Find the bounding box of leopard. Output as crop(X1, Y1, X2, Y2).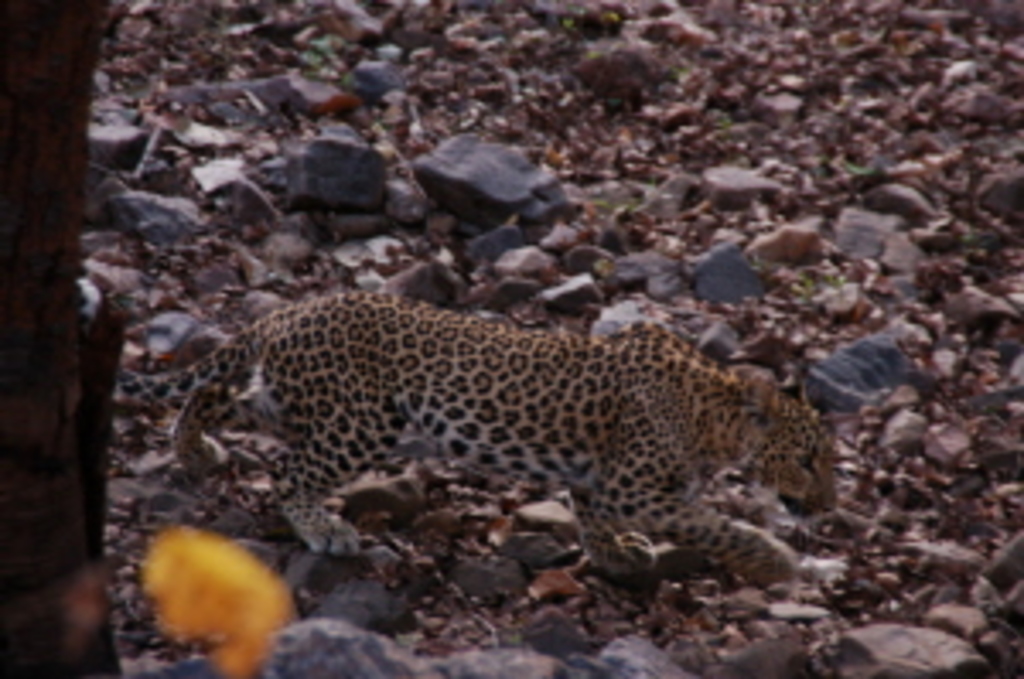
crop(119, 293, 843, 590).
